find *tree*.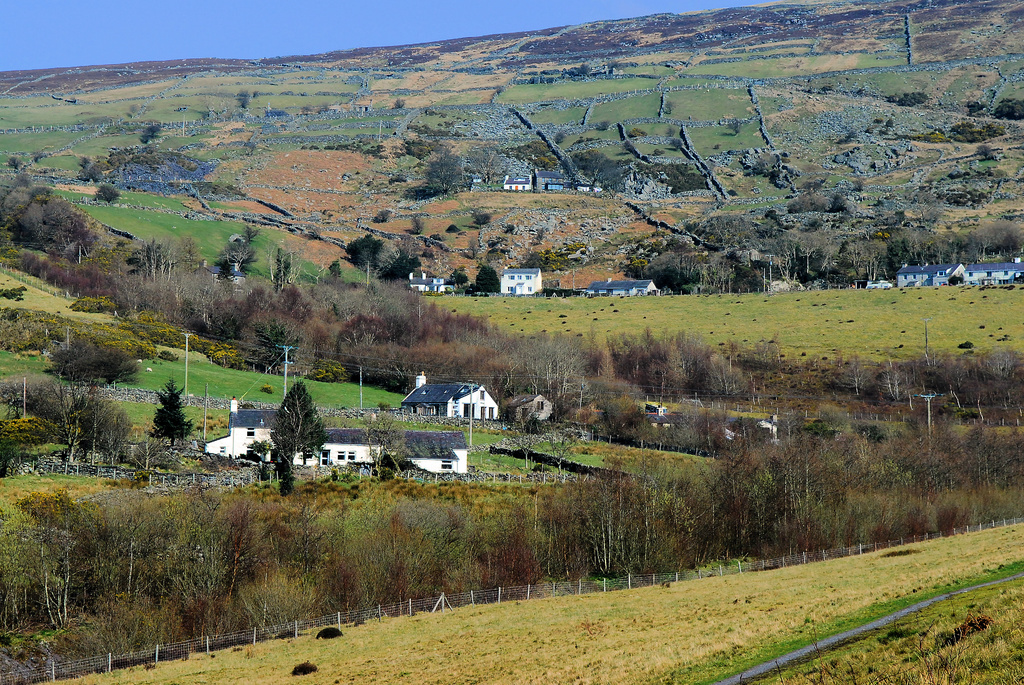
<box>449,264,468,288</box>.
